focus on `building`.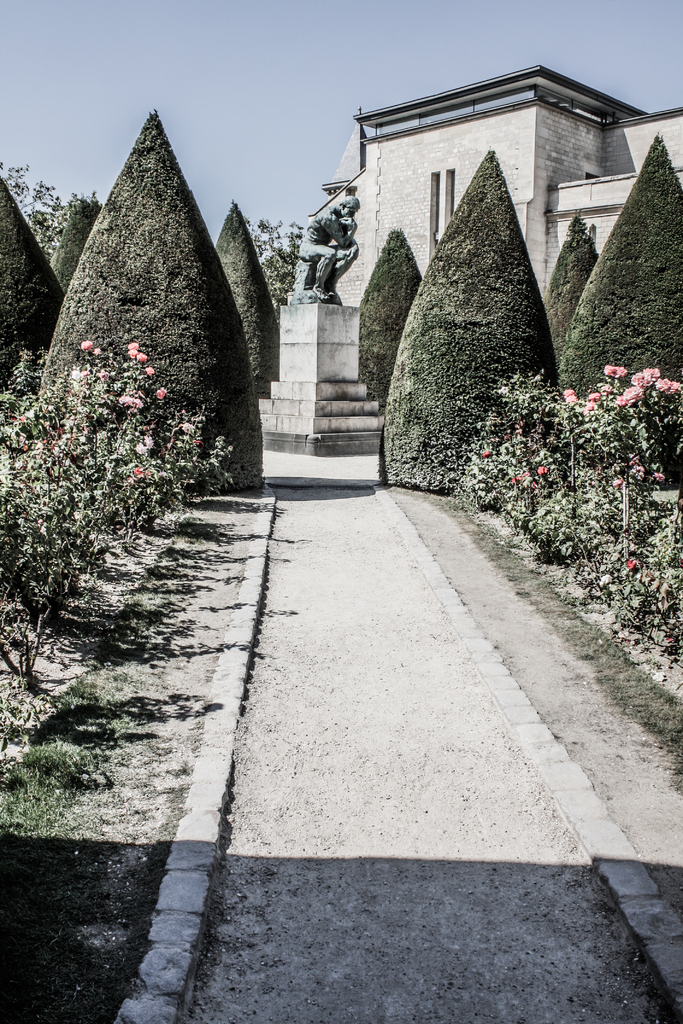
Focused at select_region(365, 64, 682, 330).
